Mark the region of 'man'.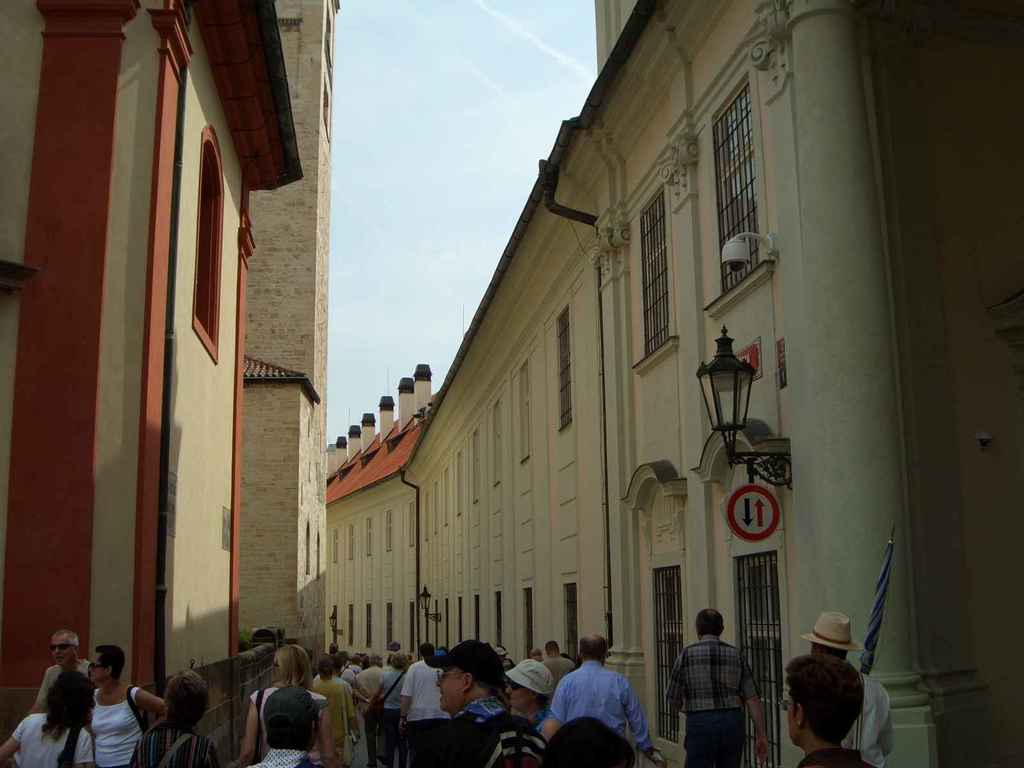
Region: BBox(796, 611, 895, 767).
